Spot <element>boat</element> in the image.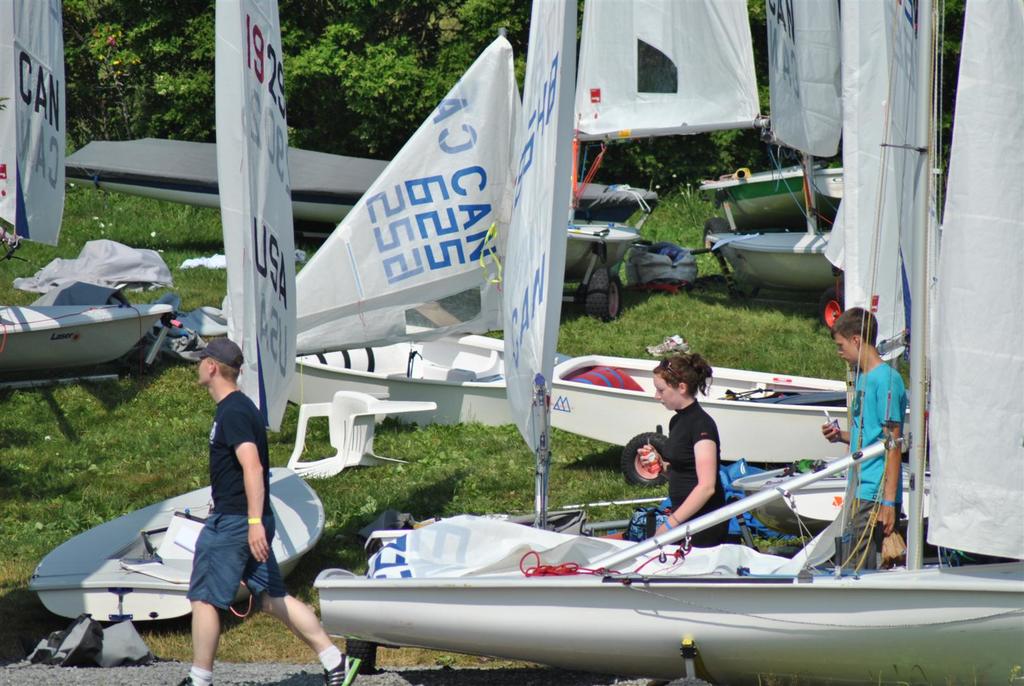
<element>boat</element> found at BBox(545, 352, 913, 490).
